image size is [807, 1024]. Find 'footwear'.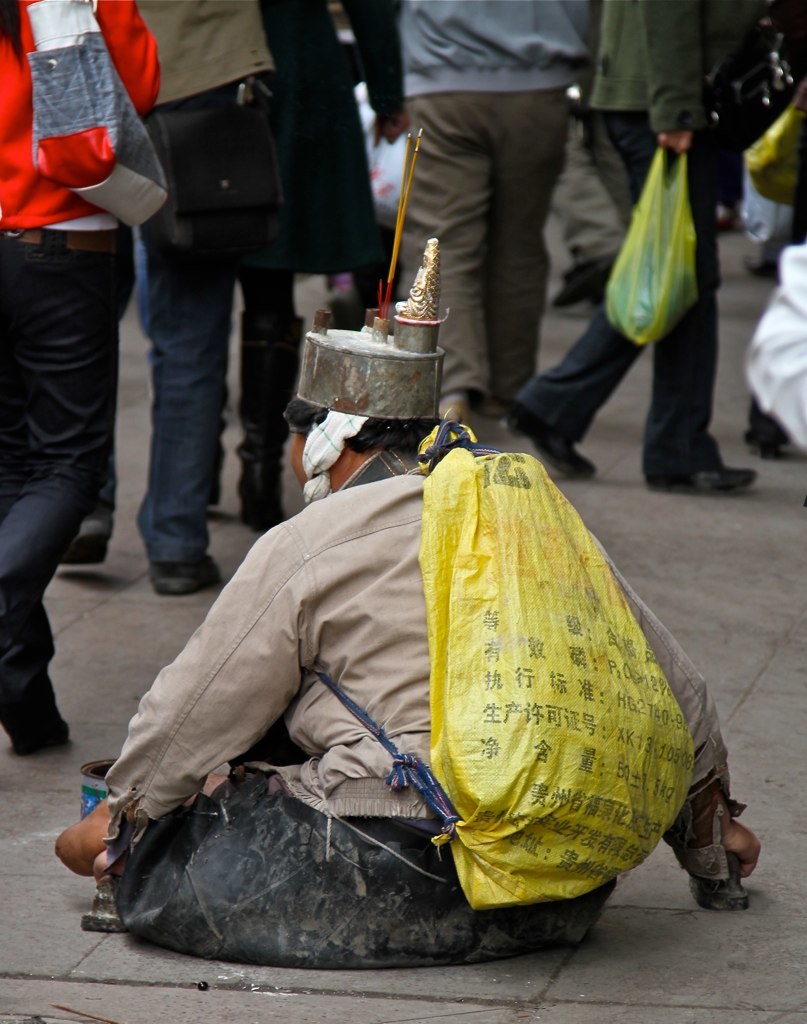
BBox(746, 250, 778, 281).
